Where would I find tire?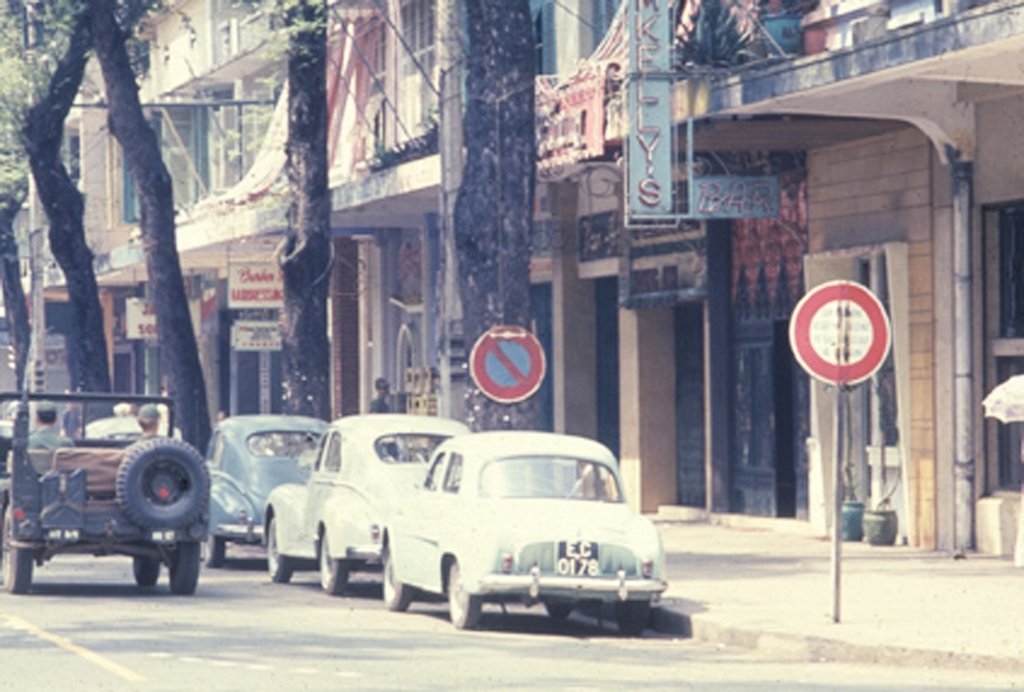
At locate(546, 597, 574, 619).
